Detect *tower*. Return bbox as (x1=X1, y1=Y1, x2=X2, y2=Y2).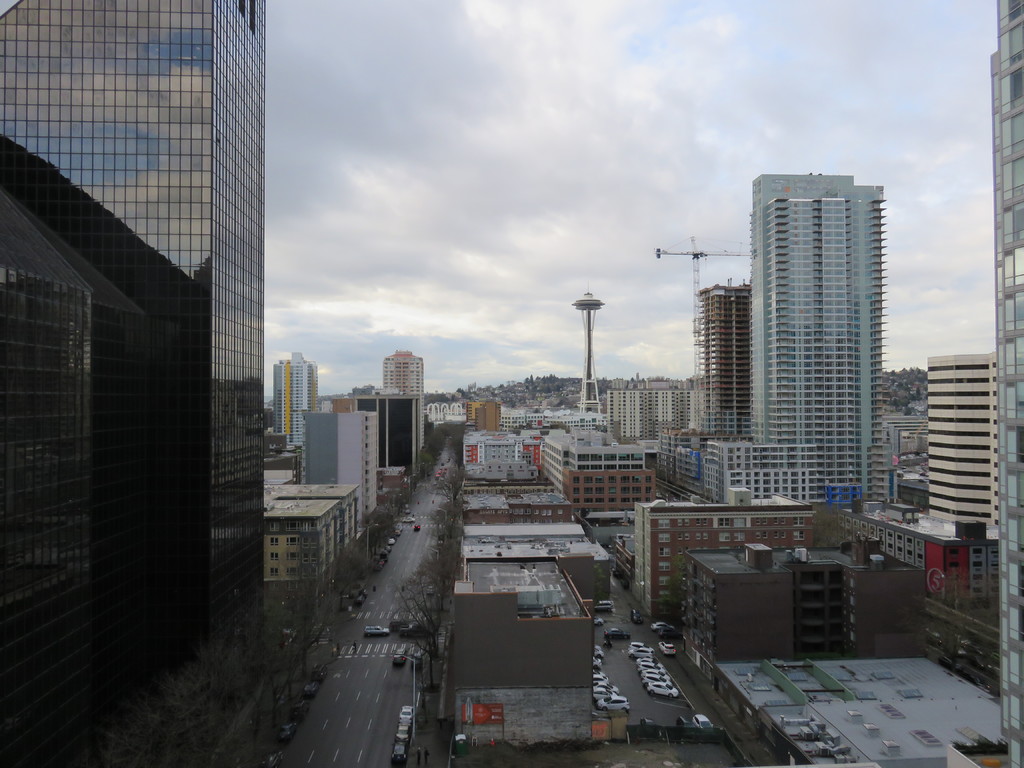
(x1=748, y1=170, x2=893, y2=507).
